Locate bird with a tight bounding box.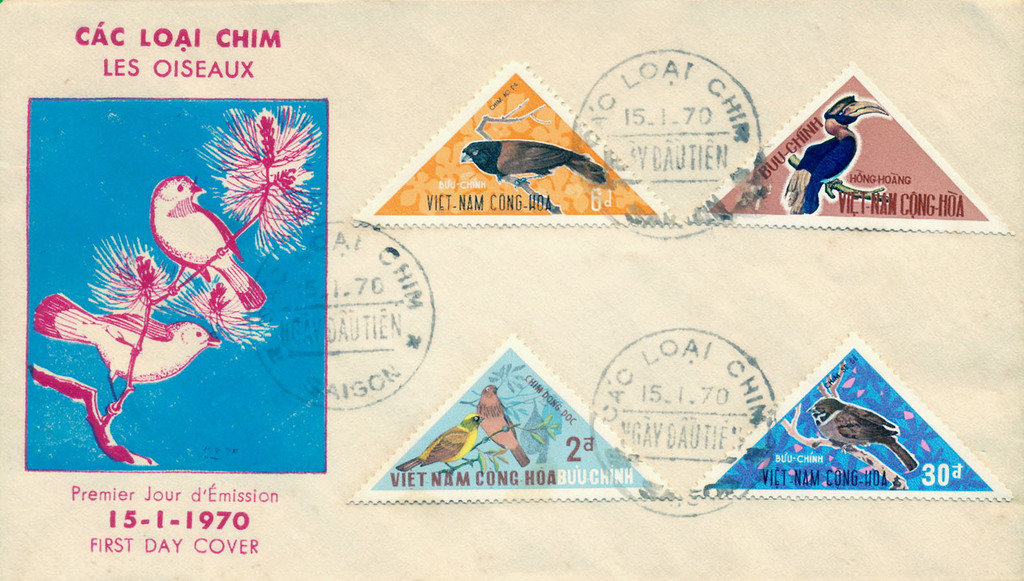
rect(777, 94, 886, 206).
